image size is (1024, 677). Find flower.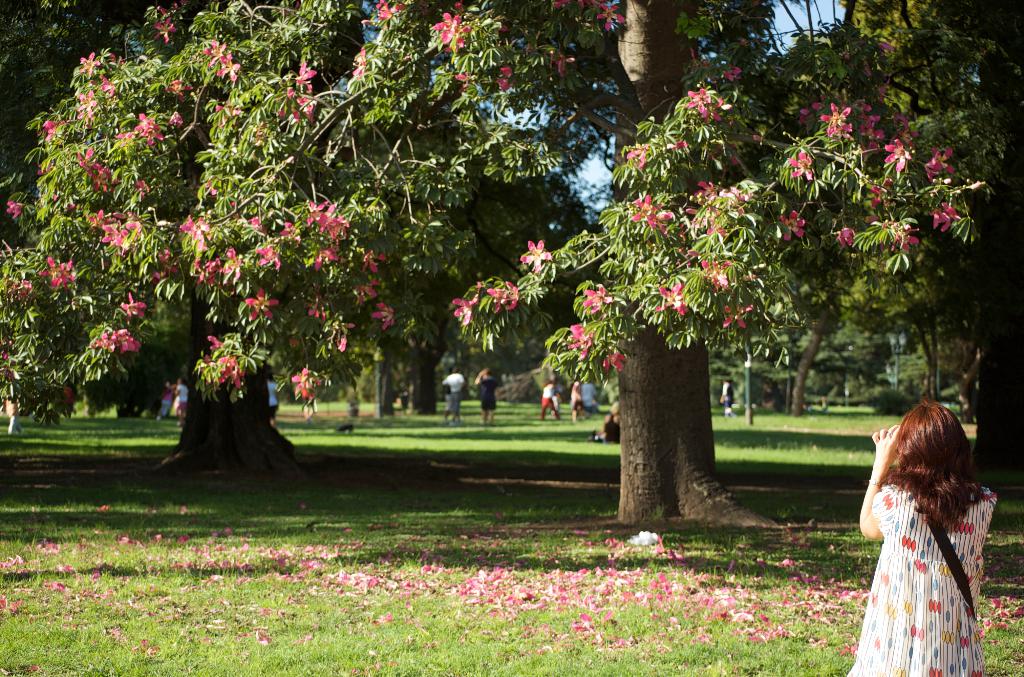
bbox(243, 288, 276, 322).
